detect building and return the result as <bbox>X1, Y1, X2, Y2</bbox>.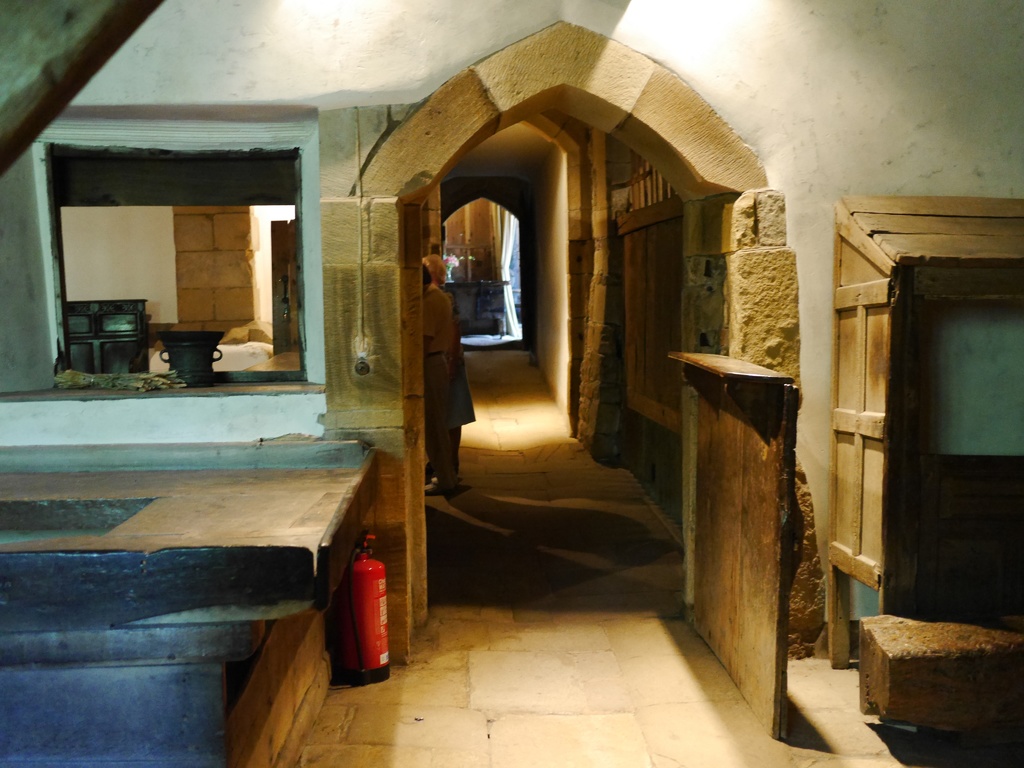
<bbox>0, 0, 1023, 767</bbox>.
